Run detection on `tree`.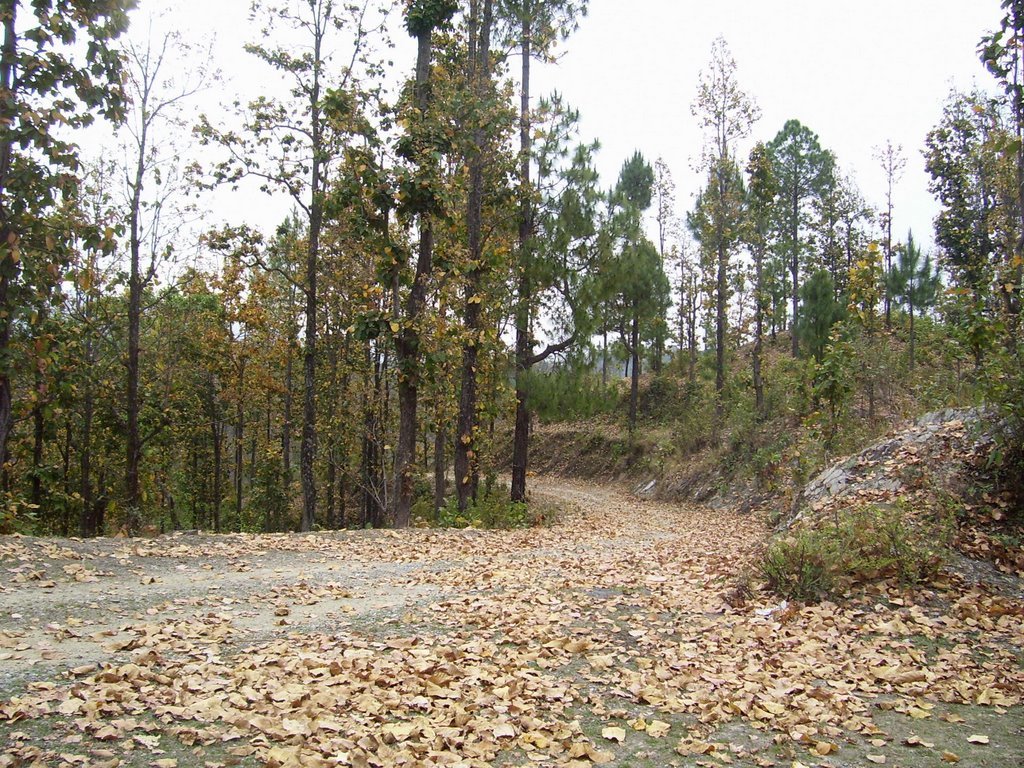
Result: 762:125:854:350.
